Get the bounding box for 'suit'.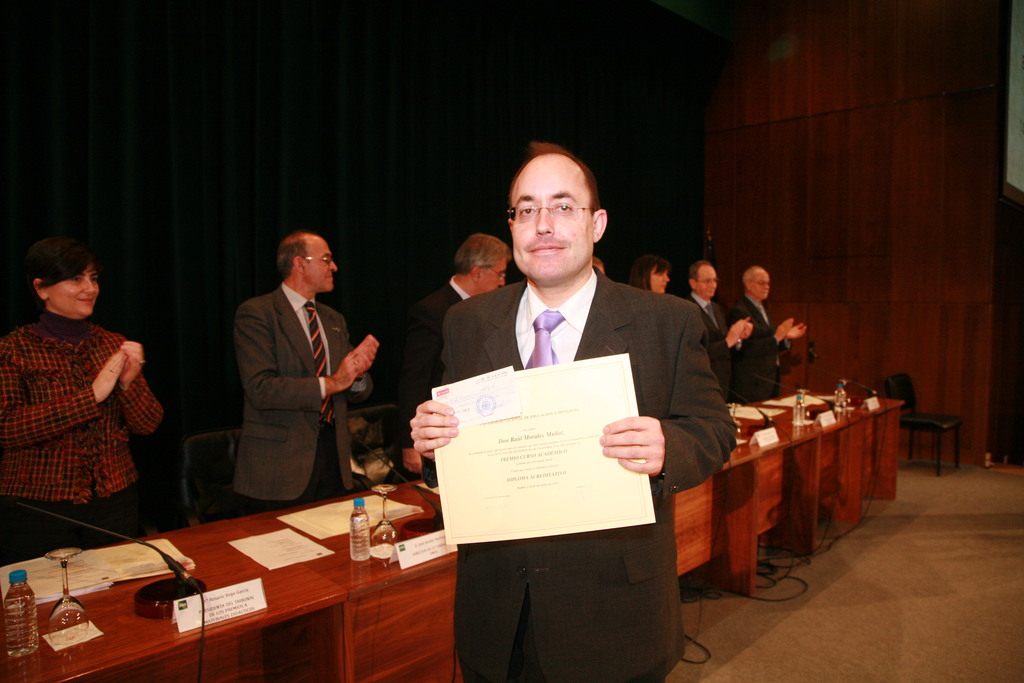
689,292,745,409.
